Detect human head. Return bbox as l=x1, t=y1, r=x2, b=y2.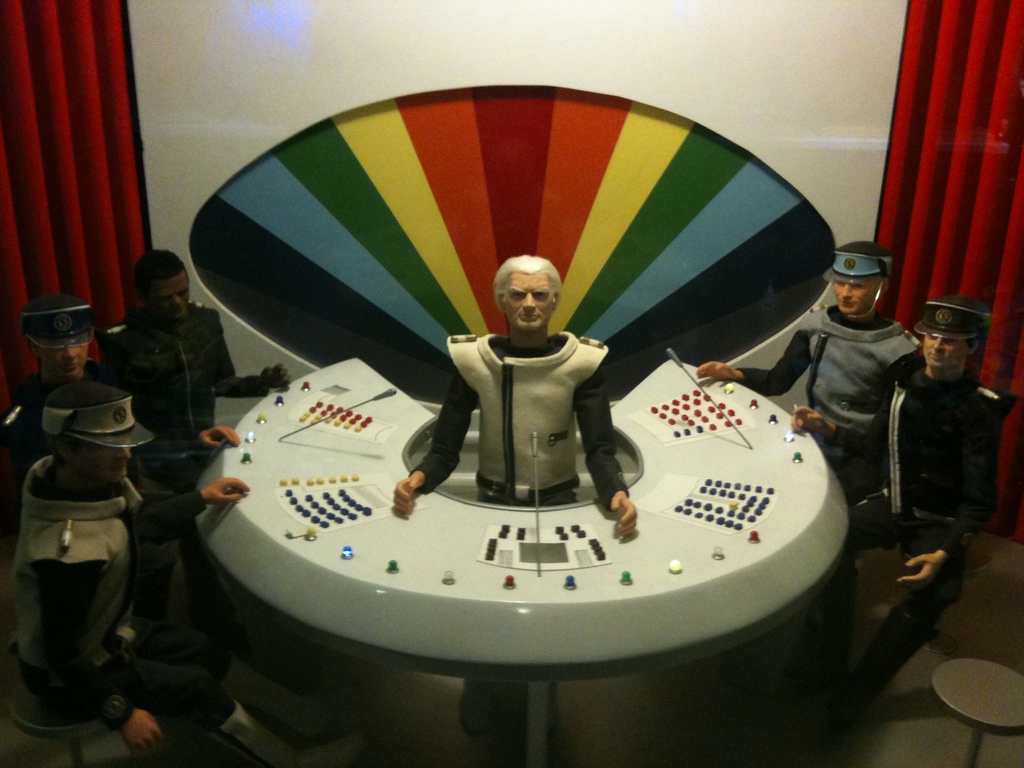
l=134, t=248, r=188, b=319.
